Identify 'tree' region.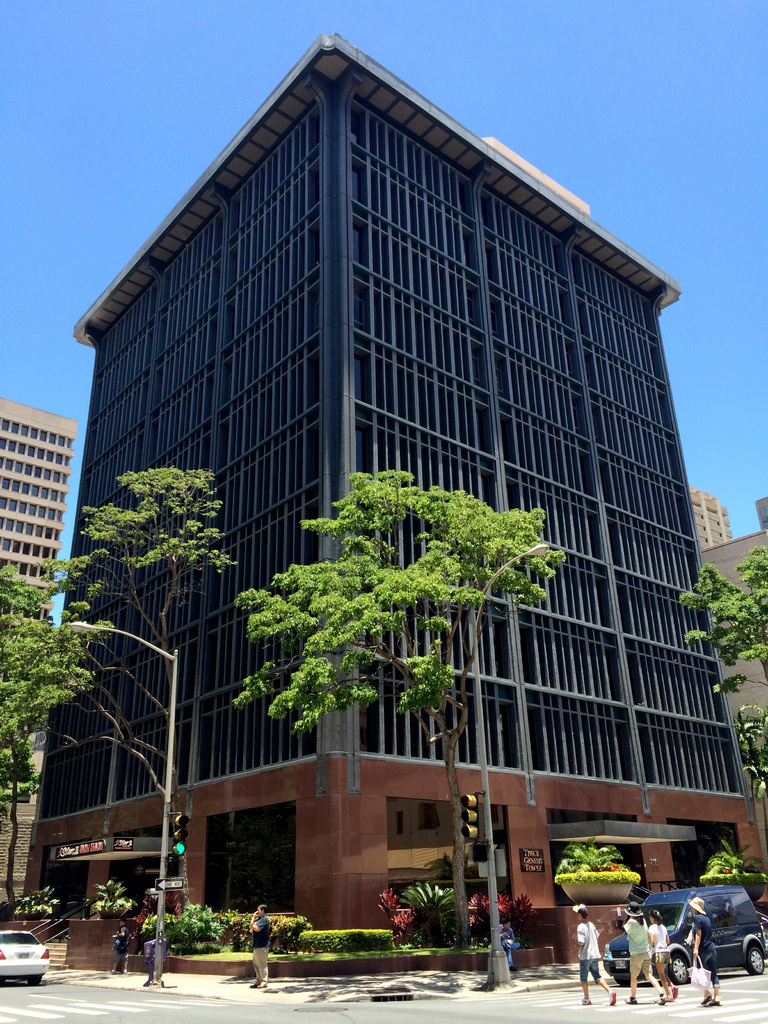
Region: {"left": 0, "top": 564, "right": 98, "bottom": 912}.
